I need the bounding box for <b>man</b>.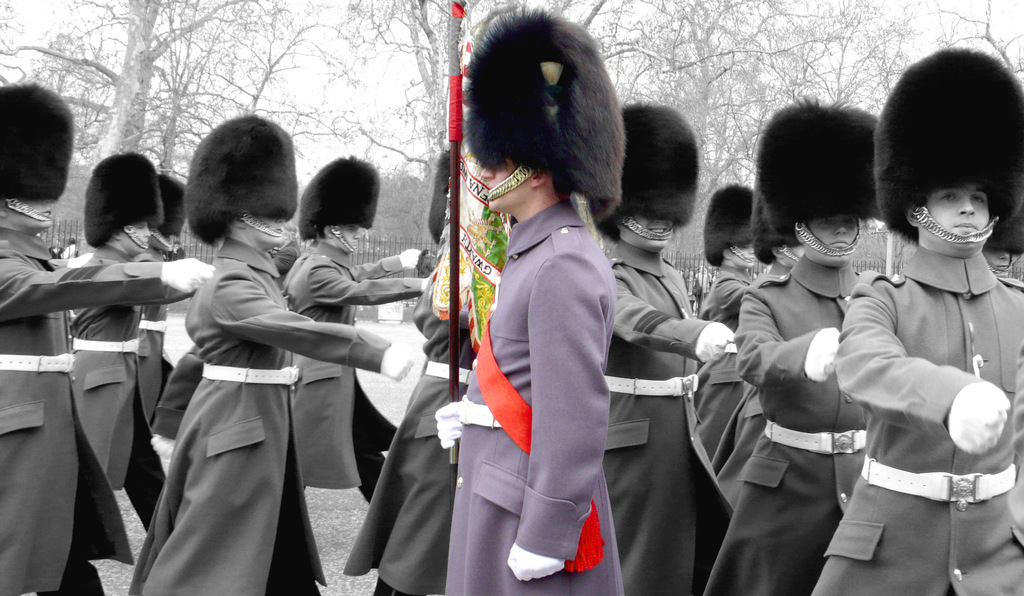
Here it is: (left=703, top=99, right=886, bottom=595).
